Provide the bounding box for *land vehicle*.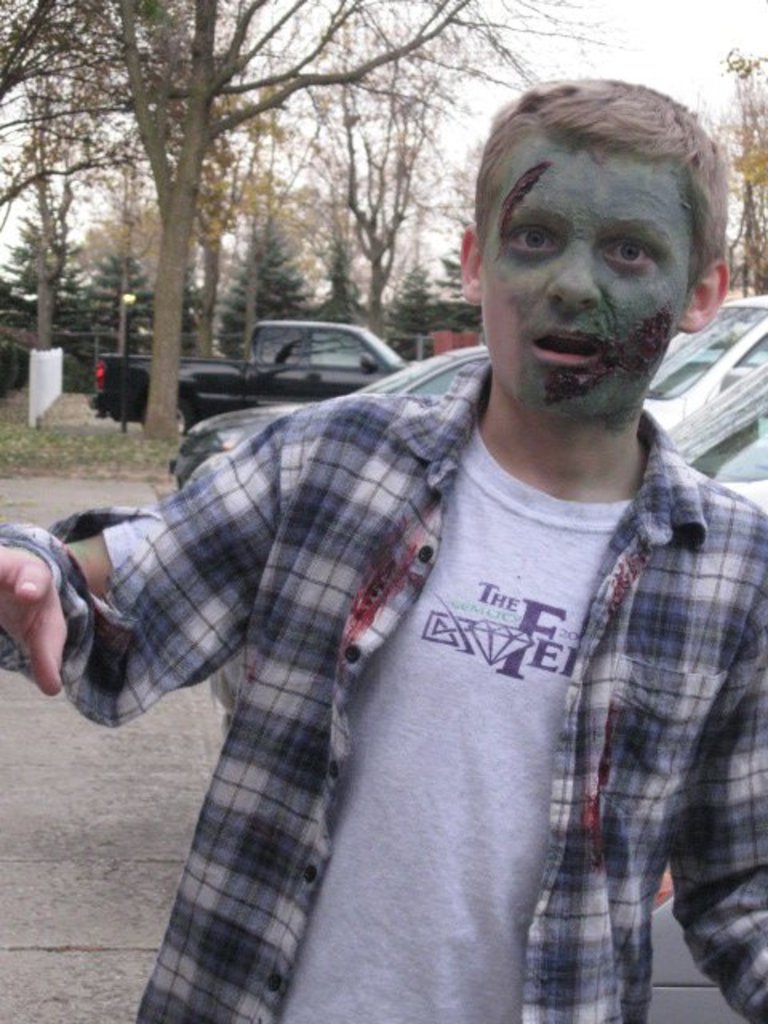
[left=91, top=323, right=410, bottom=432].
